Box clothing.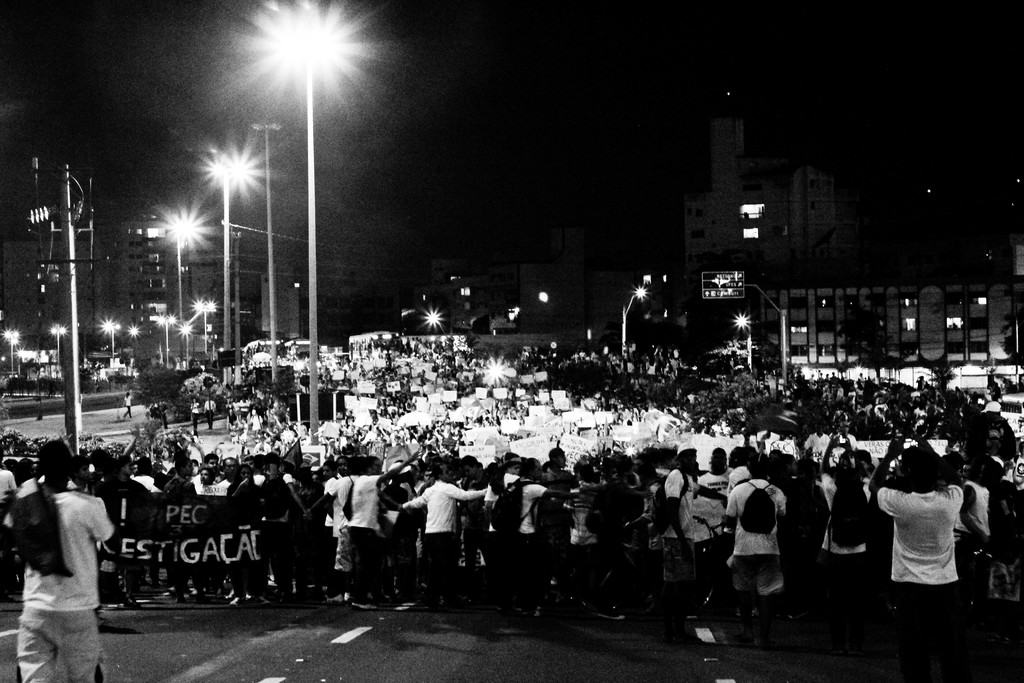
rect(124, 398, 136, 418).
